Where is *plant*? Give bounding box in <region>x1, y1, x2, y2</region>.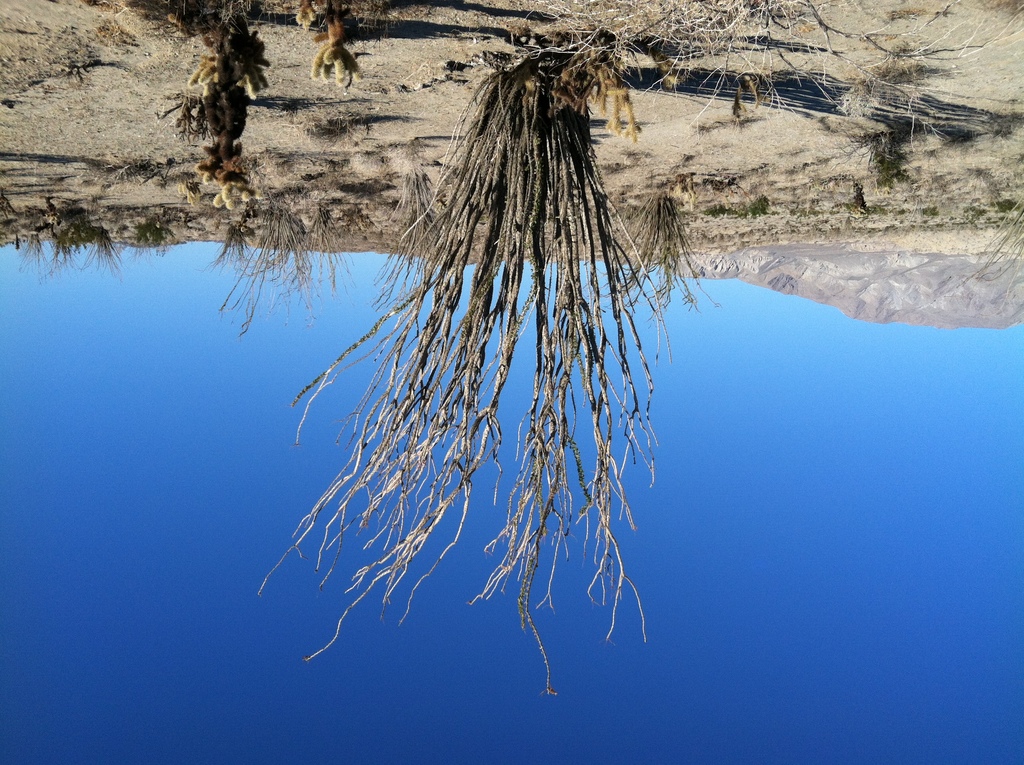
<region>198, 184, 263, 218</region>.
